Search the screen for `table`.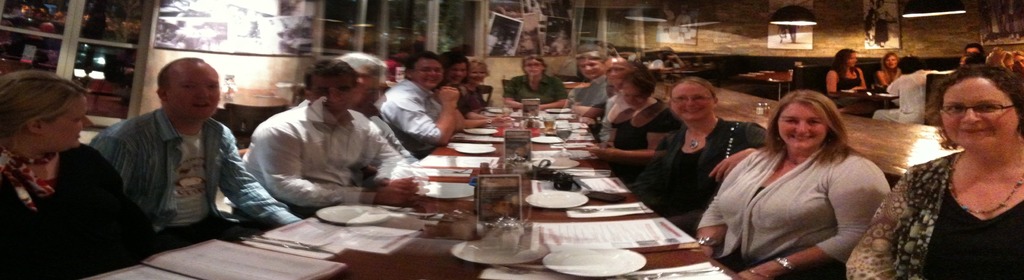
Found at pyautogui.locateOnScreen(65, 105, 751, 279).
